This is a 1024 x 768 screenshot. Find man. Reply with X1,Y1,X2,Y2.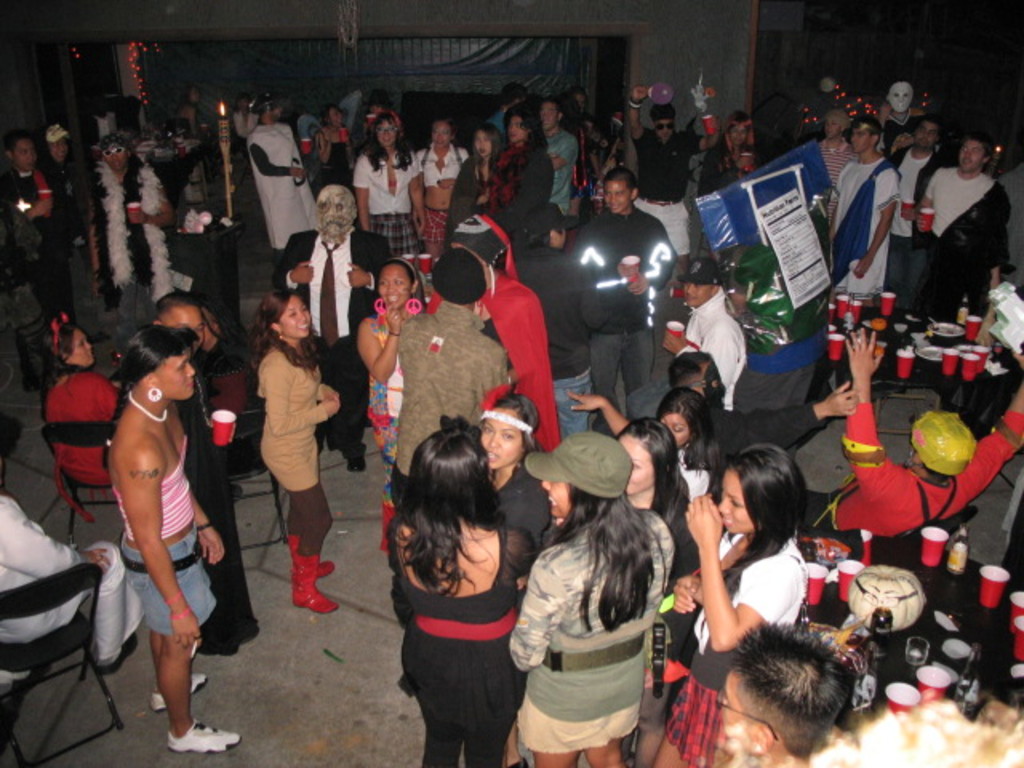
627,85,722,283.
